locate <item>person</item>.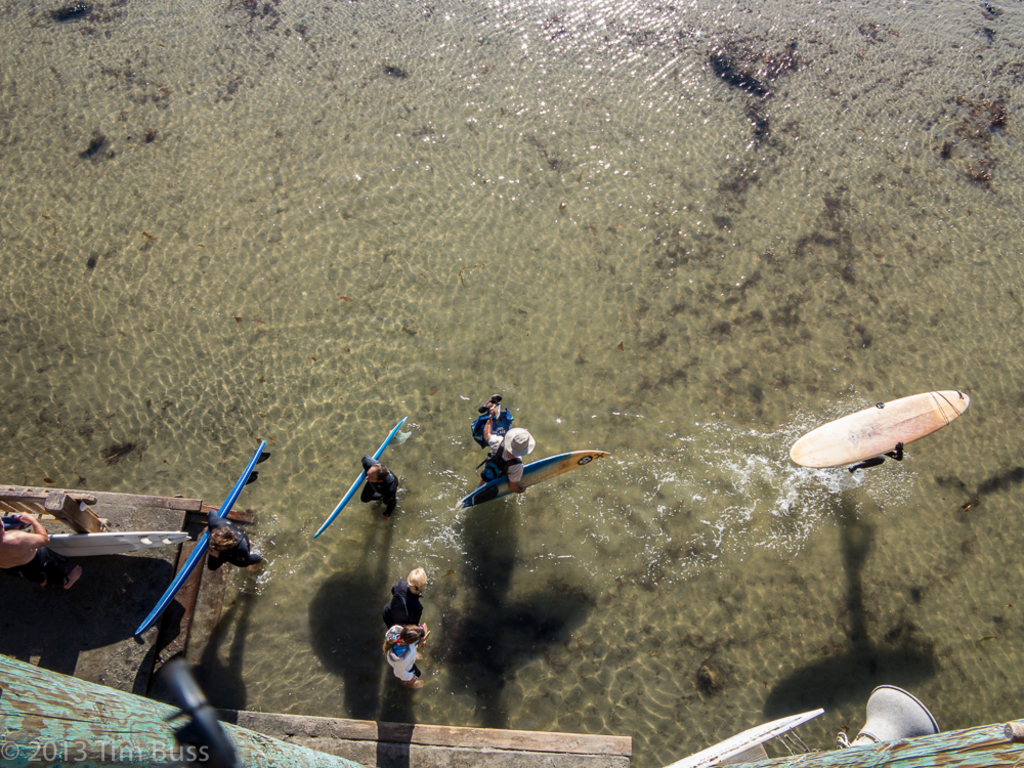
Bounding box: locate(379, 567, 433, 626).
